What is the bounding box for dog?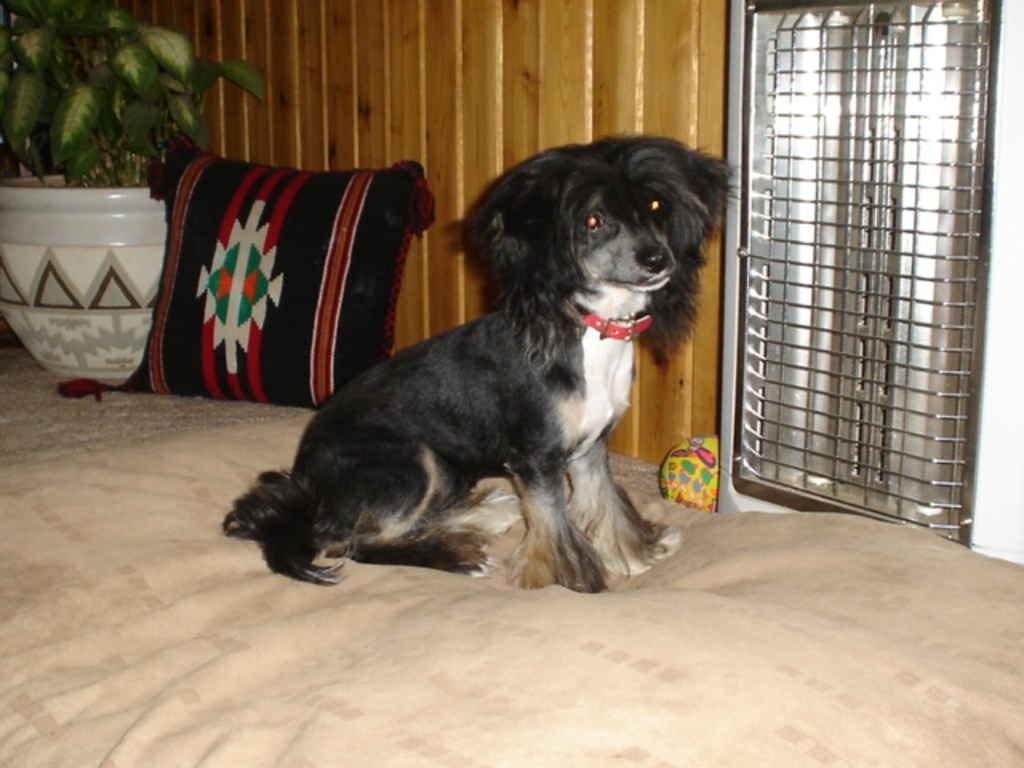
(x1=221, y1=131, x2=744, y2=587).
